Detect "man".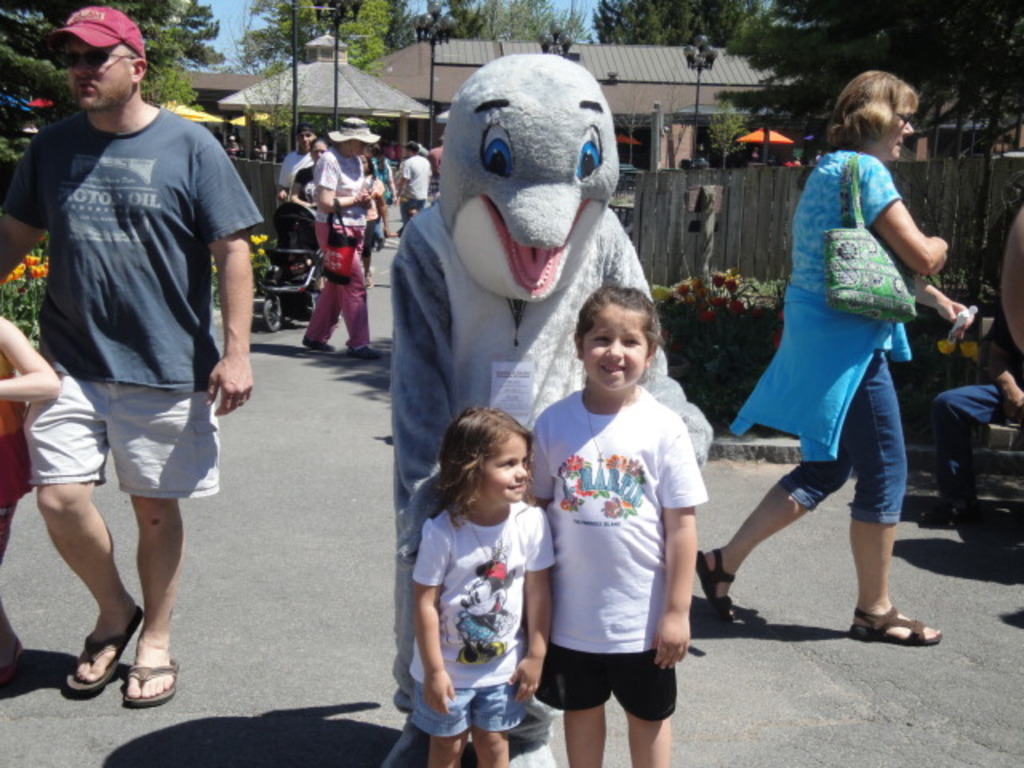
Detected at (left=0, top=3, right=261, bottom=706).
